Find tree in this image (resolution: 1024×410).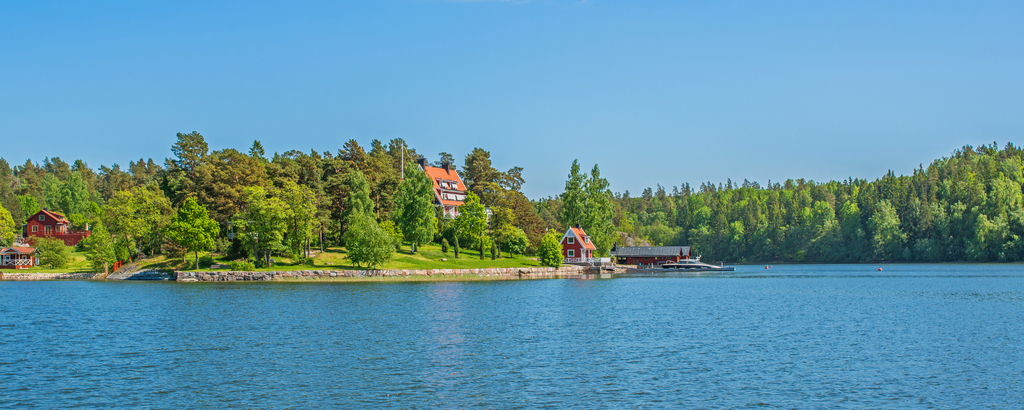
crop(75, 223, 130, 277).
